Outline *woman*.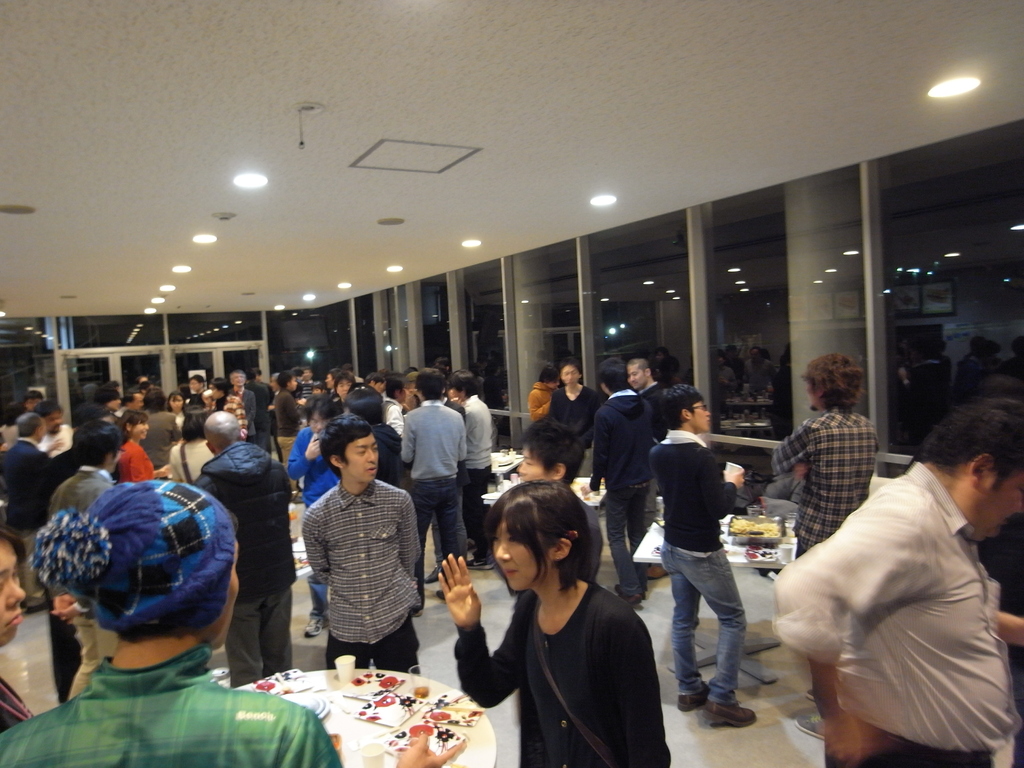
Outline: region(169, 394, 188, 417).
